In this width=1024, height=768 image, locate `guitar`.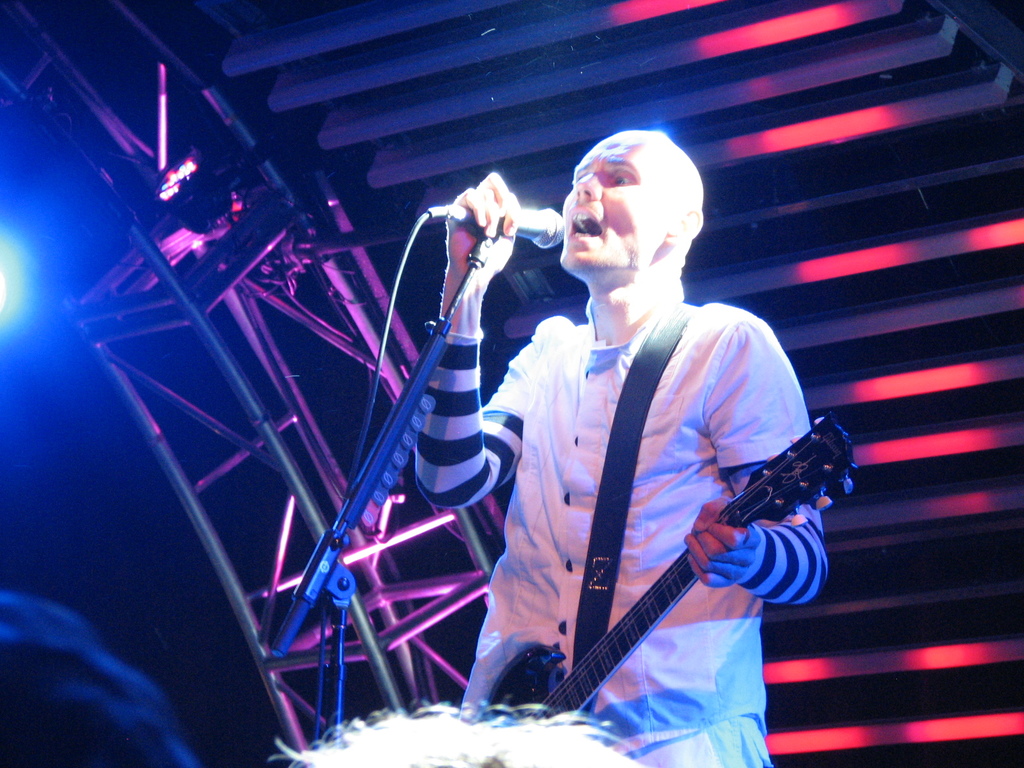
Bounding box: (488, 398, 860, 723).
